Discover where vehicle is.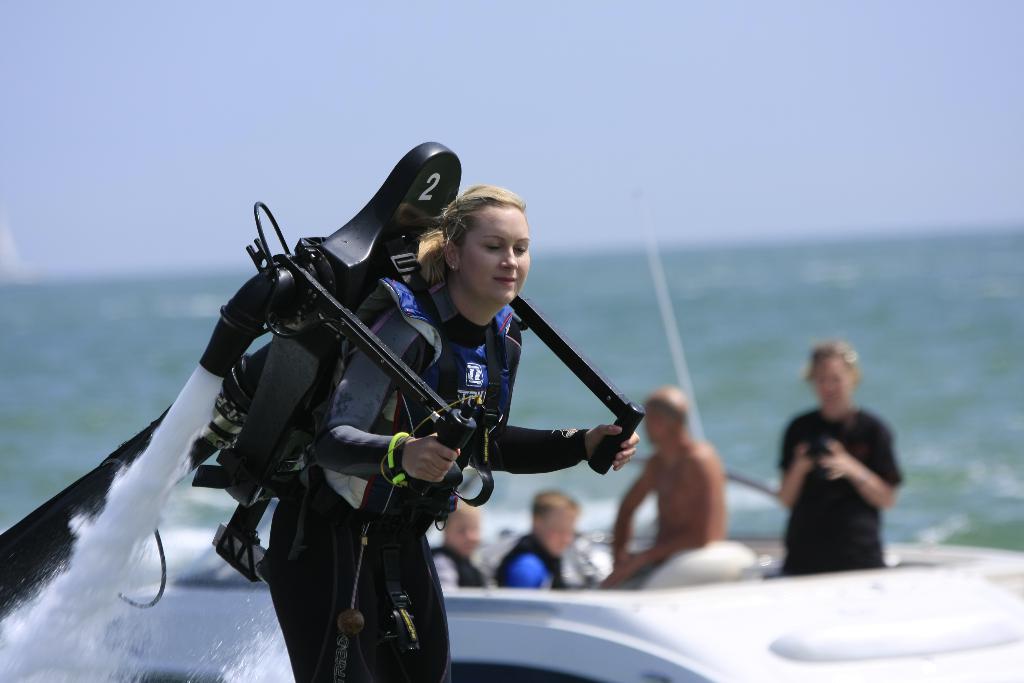
Discovered at pyautogui.locateOnScreen(67, 230, 1023, 682).
